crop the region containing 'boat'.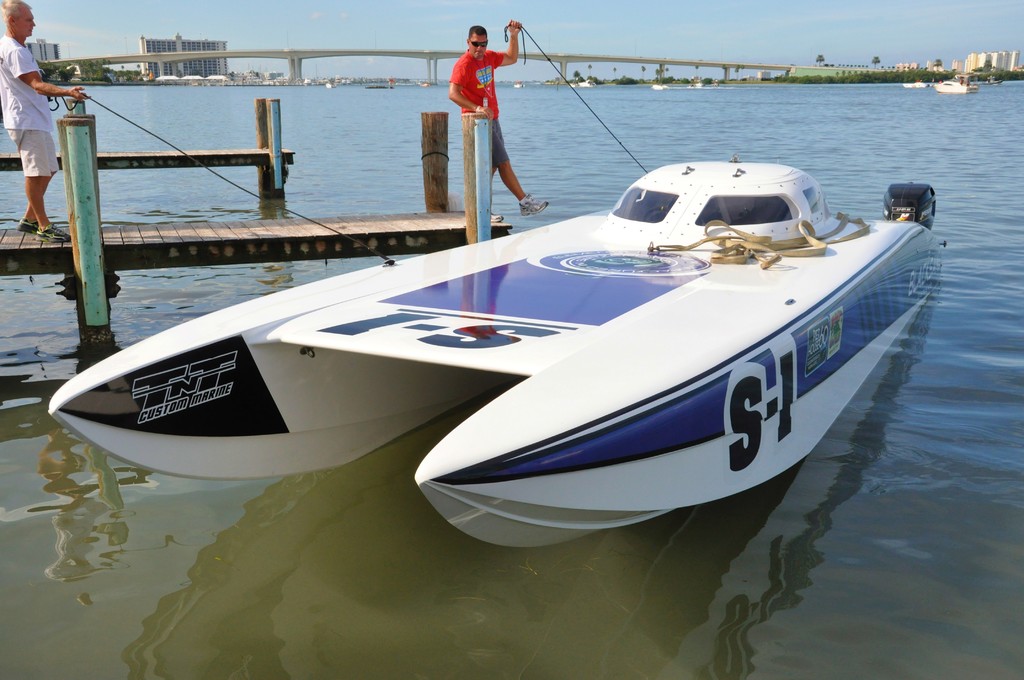
Crop region: (x1=934, y1=76, x2=979, y2=97).
